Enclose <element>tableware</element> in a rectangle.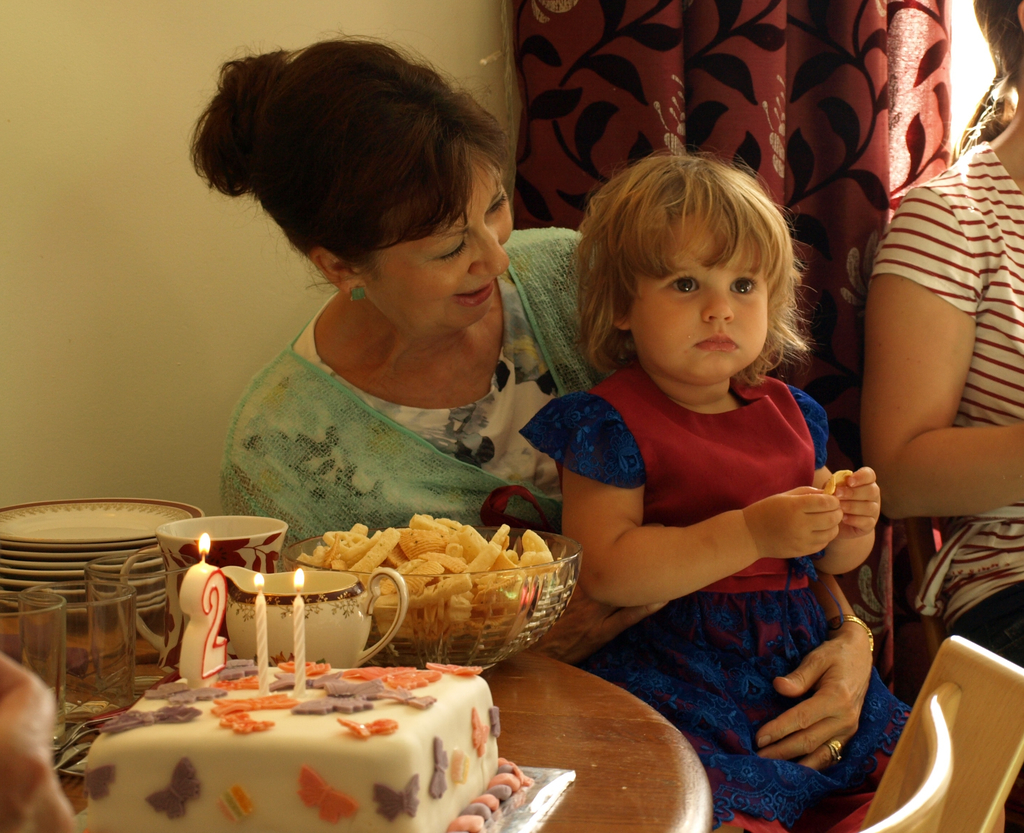
[x1=359, y1=531, x2=580, y2=679].
